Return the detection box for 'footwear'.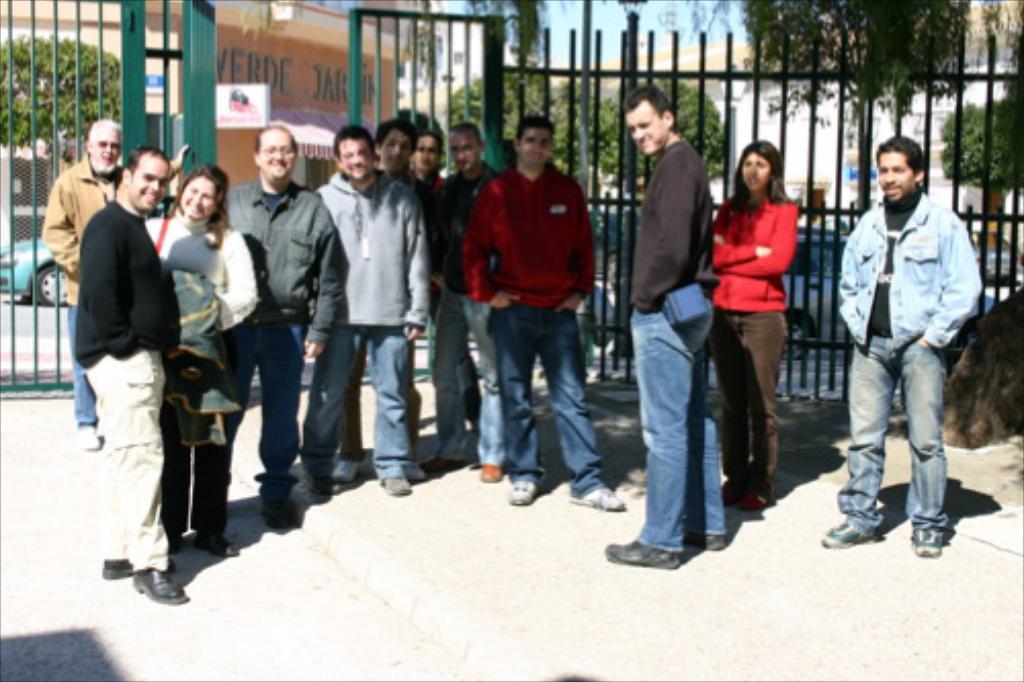
{"x1": 819, "y1": 520, "x2": 889, "y2": 549}.
